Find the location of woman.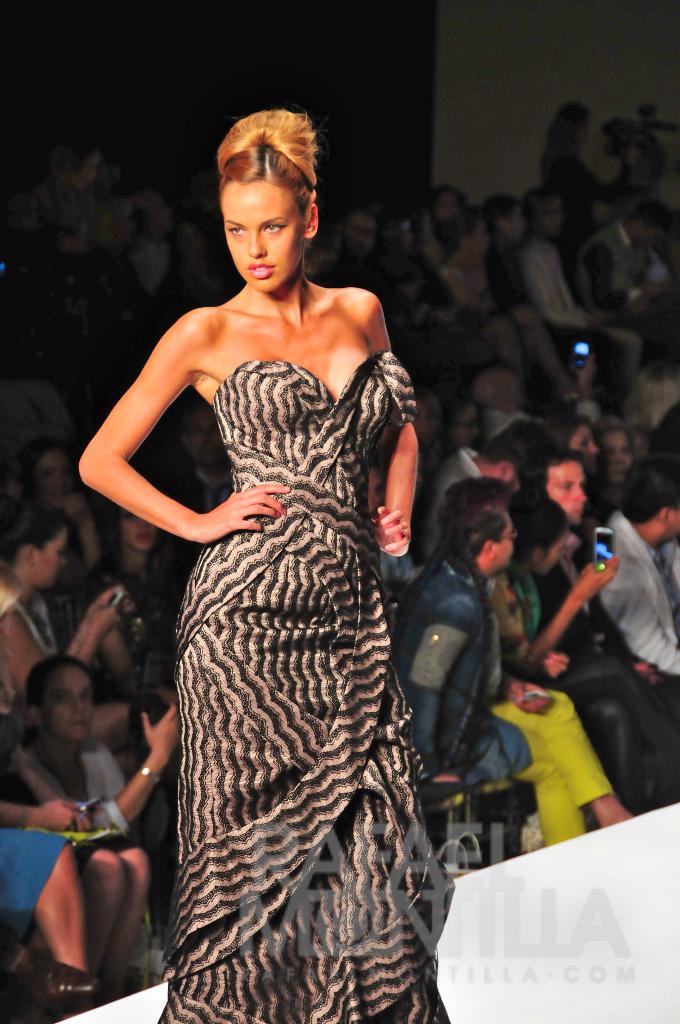
Location: locate(91, 120, 479, 991).
